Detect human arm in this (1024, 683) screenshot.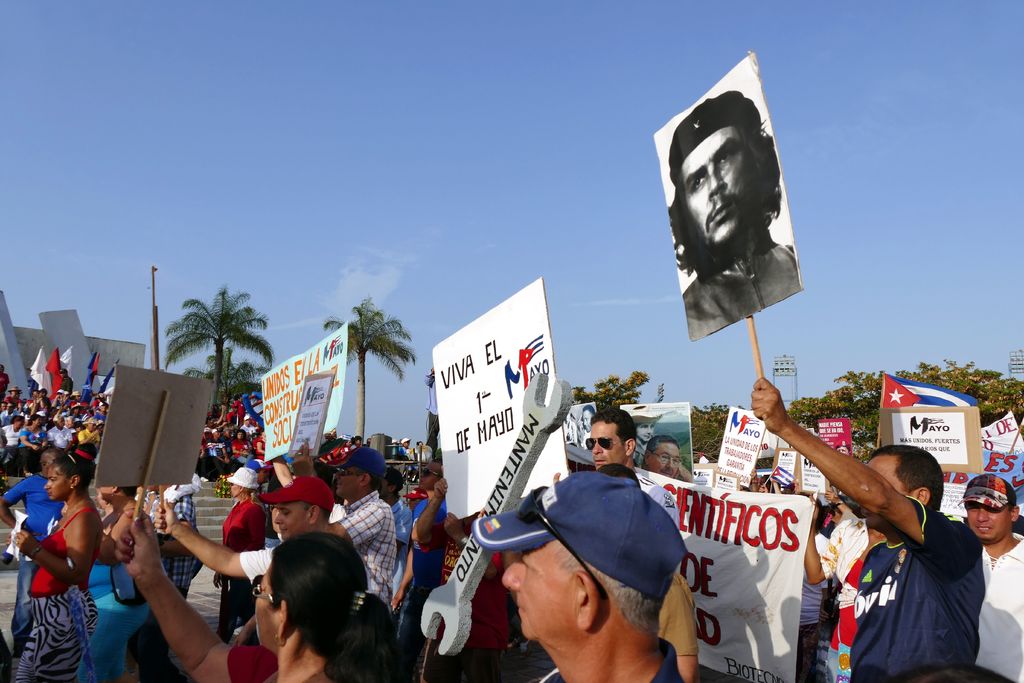
Detection: (left=404, top=476, right=446, bottom=552).
